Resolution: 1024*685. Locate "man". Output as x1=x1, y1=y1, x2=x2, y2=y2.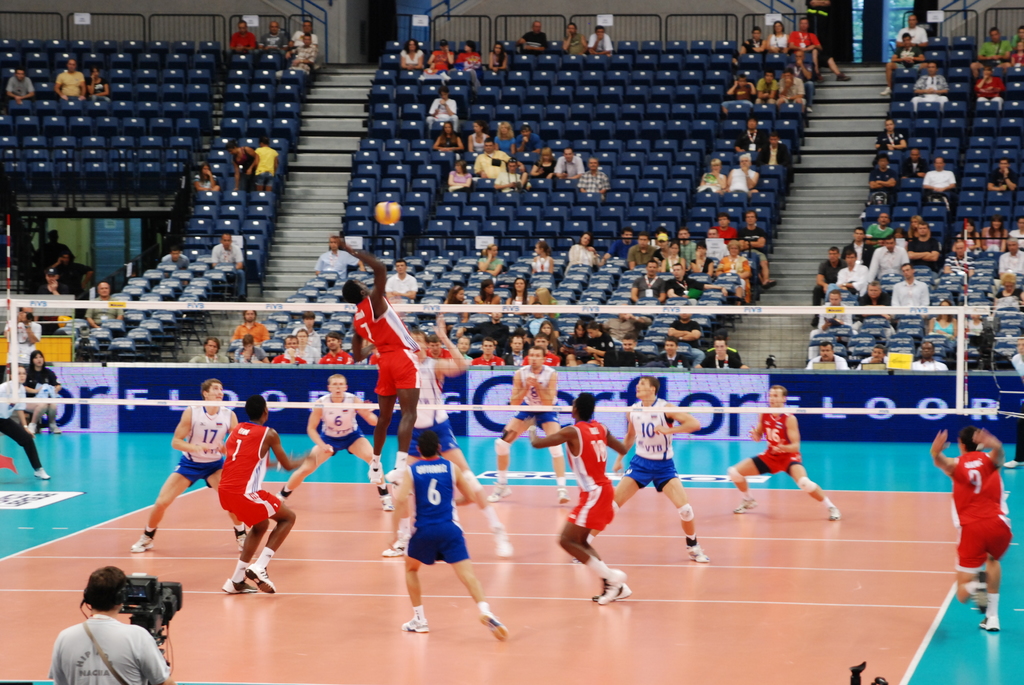
x1=829, y1=246, x2=868, y2=295.
